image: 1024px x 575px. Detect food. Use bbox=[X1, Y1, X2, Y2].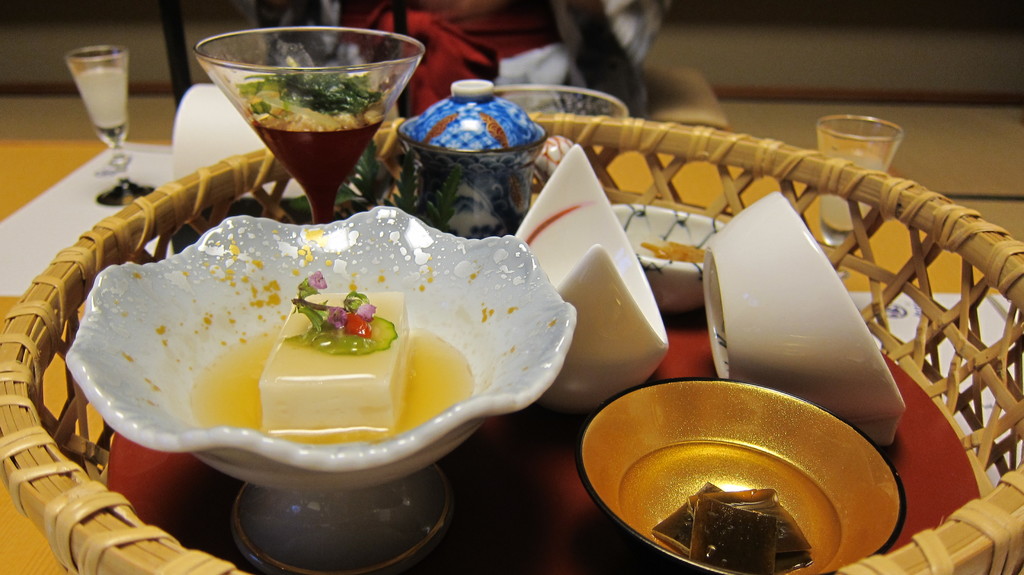
bbox=[686, 487, 813, 572].
